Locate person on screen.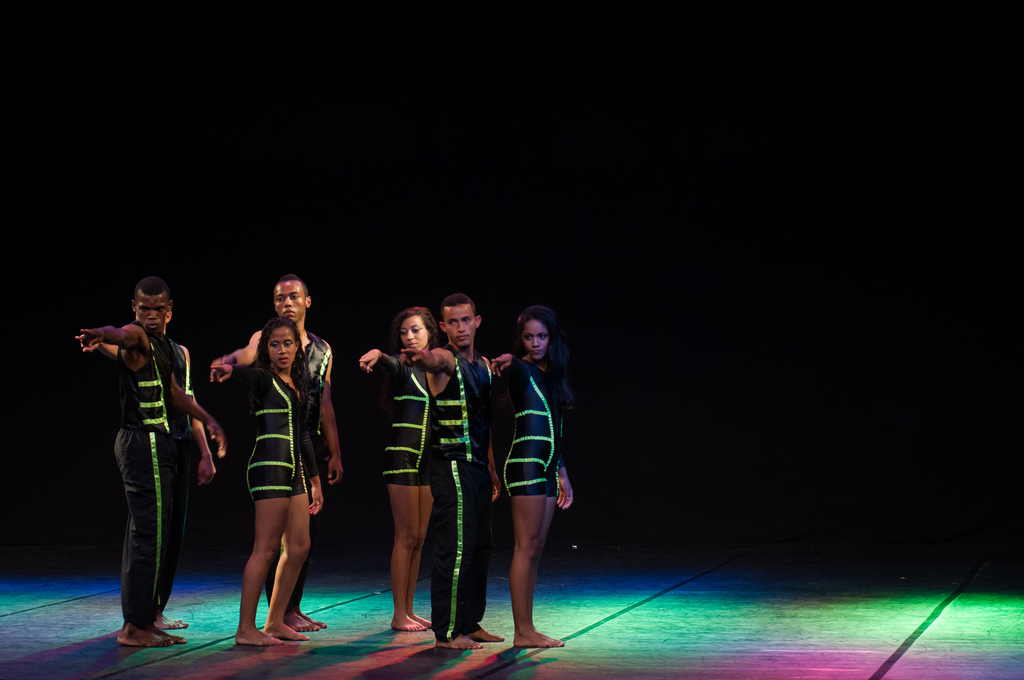
On screen at [400, 294, 499, 646].
